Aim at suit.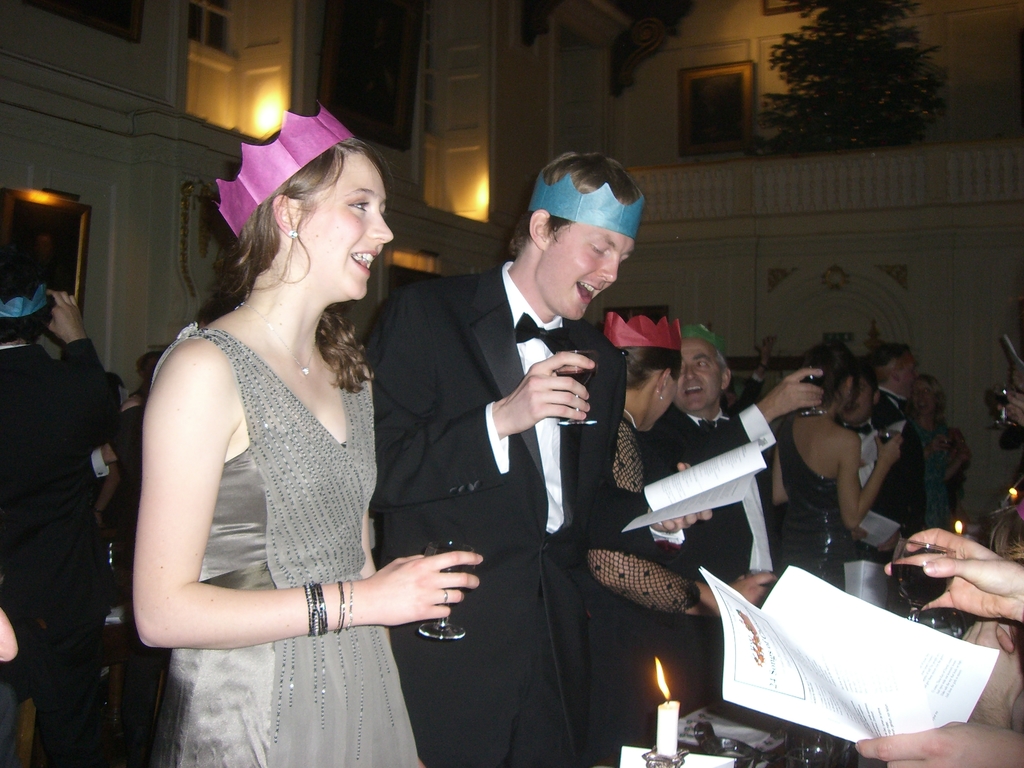
Aimed at crop(878, 388, 922, 574).
